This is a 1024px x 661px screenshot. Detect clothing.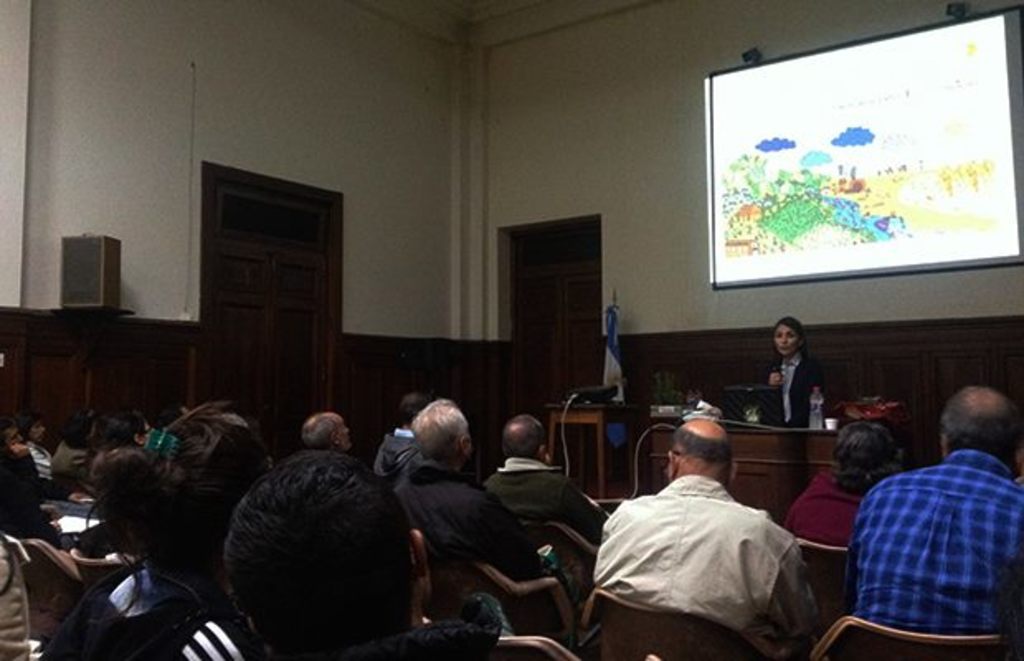
372,425,424,484.
